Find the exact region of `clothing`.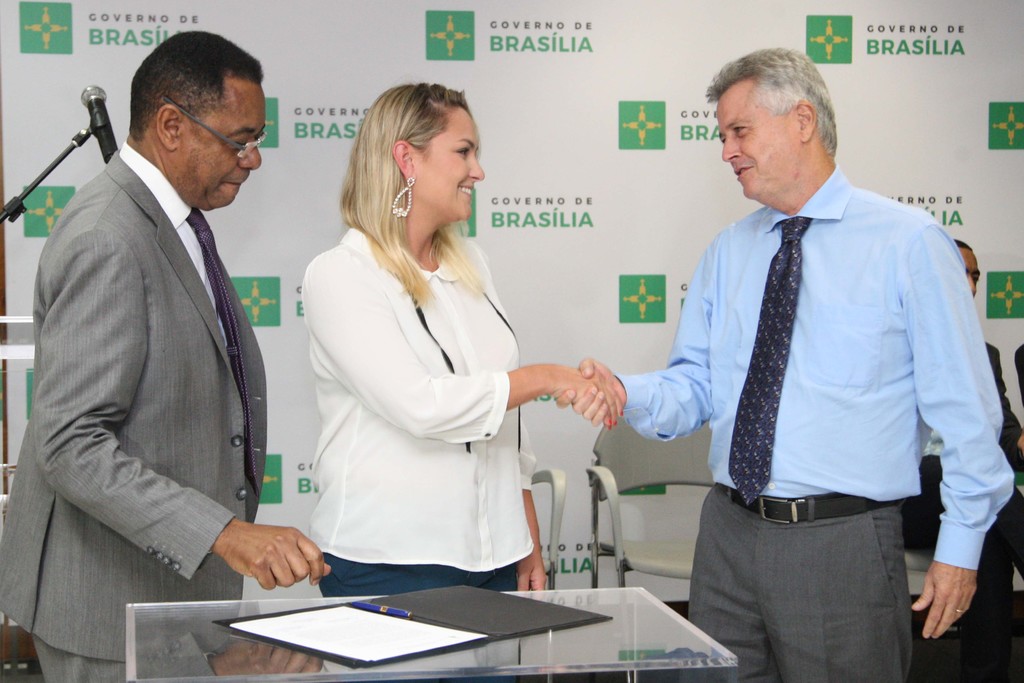
Exact region: (left=614, top=164, right=1017, bottom=573).
